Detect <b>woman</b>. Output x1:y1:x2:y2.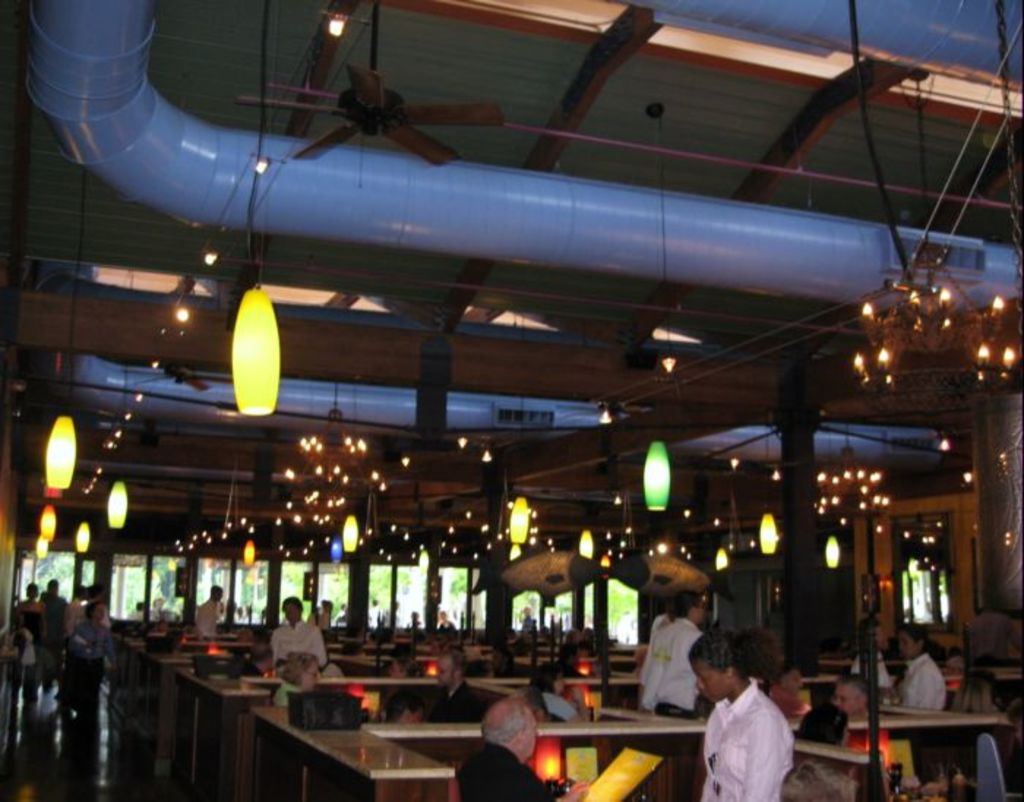
527:663:585:716.
